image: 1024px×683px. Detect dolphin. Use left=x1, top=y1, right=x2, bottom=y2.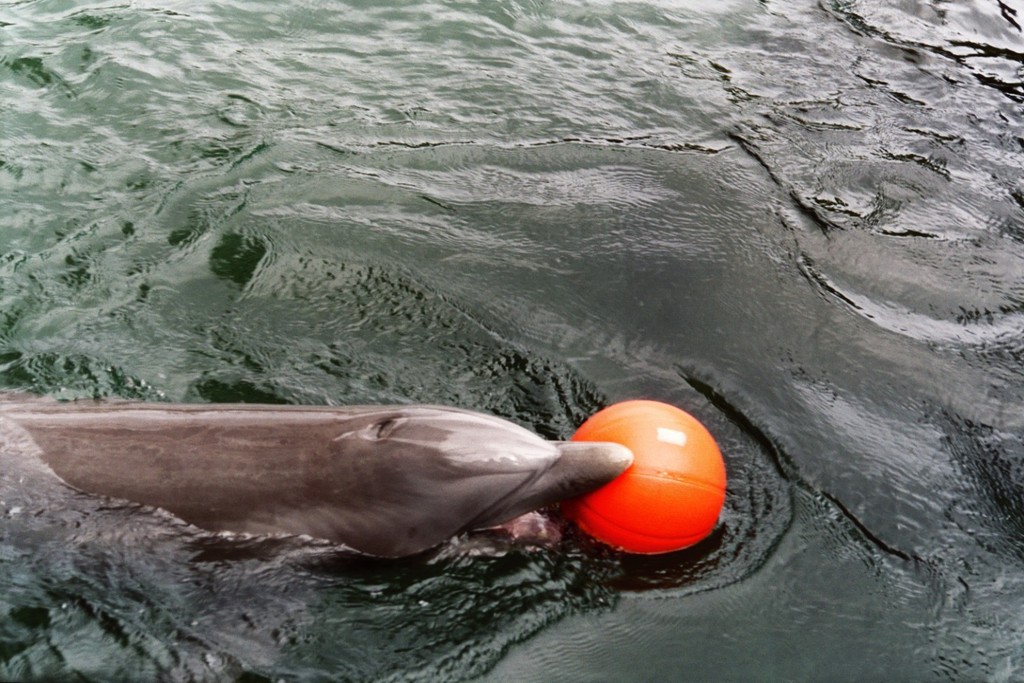
left=0, top=382, right=631, bottom=570.
